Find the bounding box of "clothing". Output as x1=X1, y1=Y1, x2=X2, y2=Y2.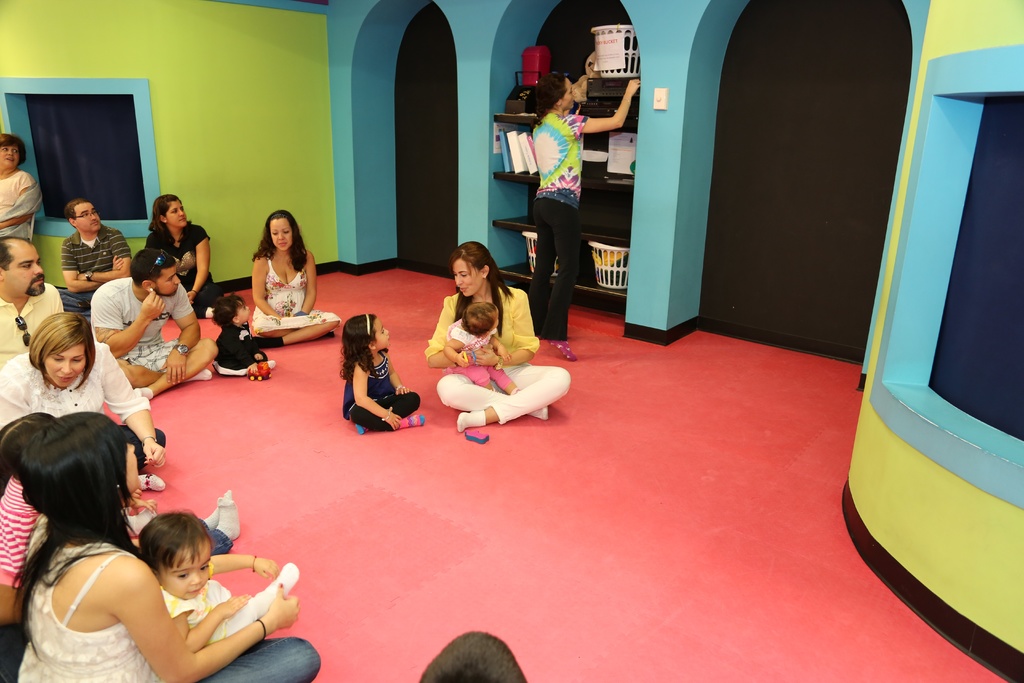
x1=436, y1=361, x2=572, y2=427.
